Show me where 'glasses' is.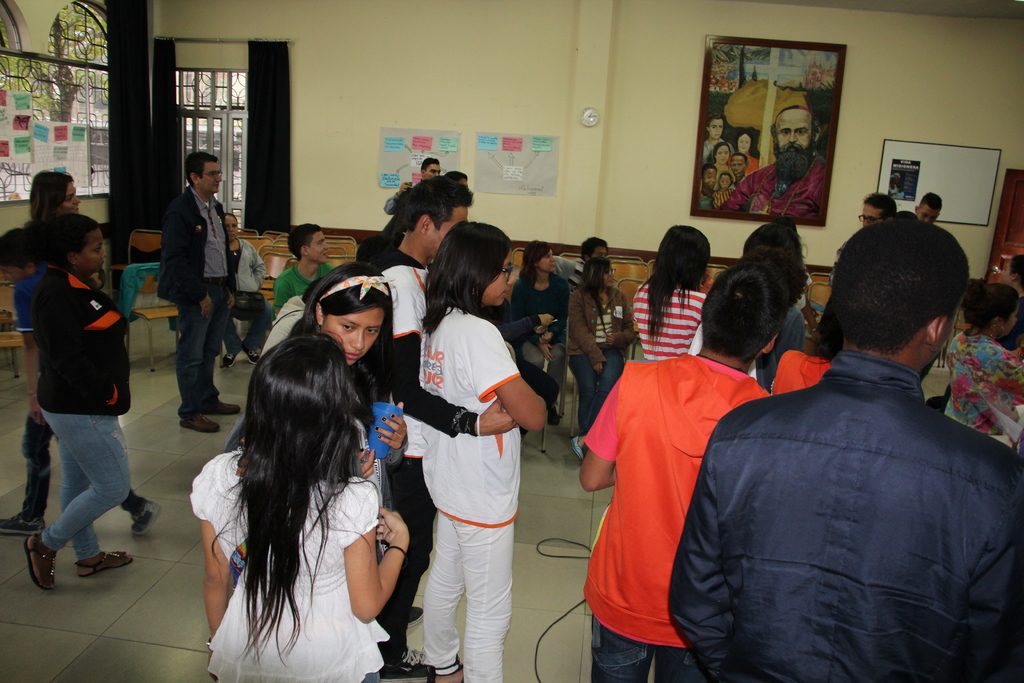
'glasses' is at [left=858, top=217, right=883, bottom=223].
